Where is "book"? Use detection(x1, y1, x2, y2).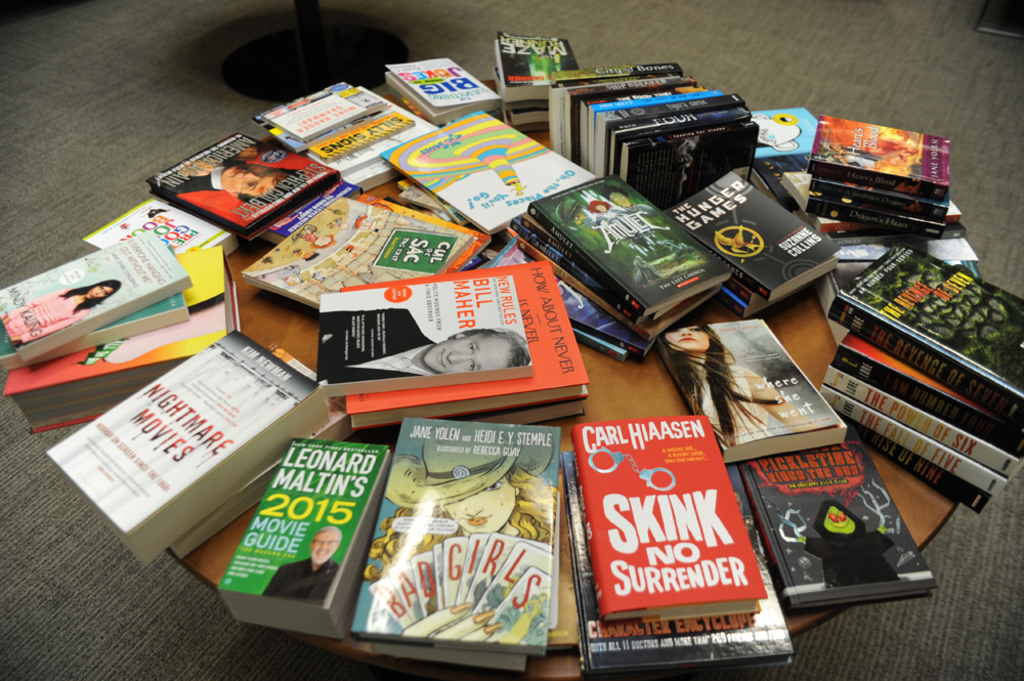
detection(225, 437, 377, 625).
